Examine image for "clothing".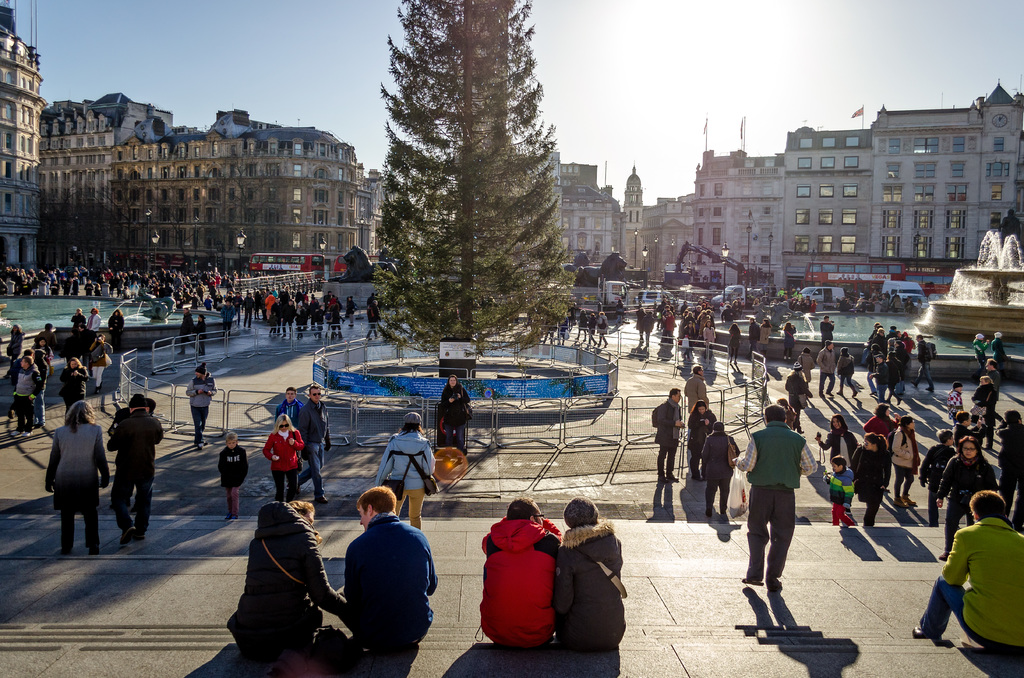
Examination result: [x1=207, y1=279, x2=218, y2=295].
